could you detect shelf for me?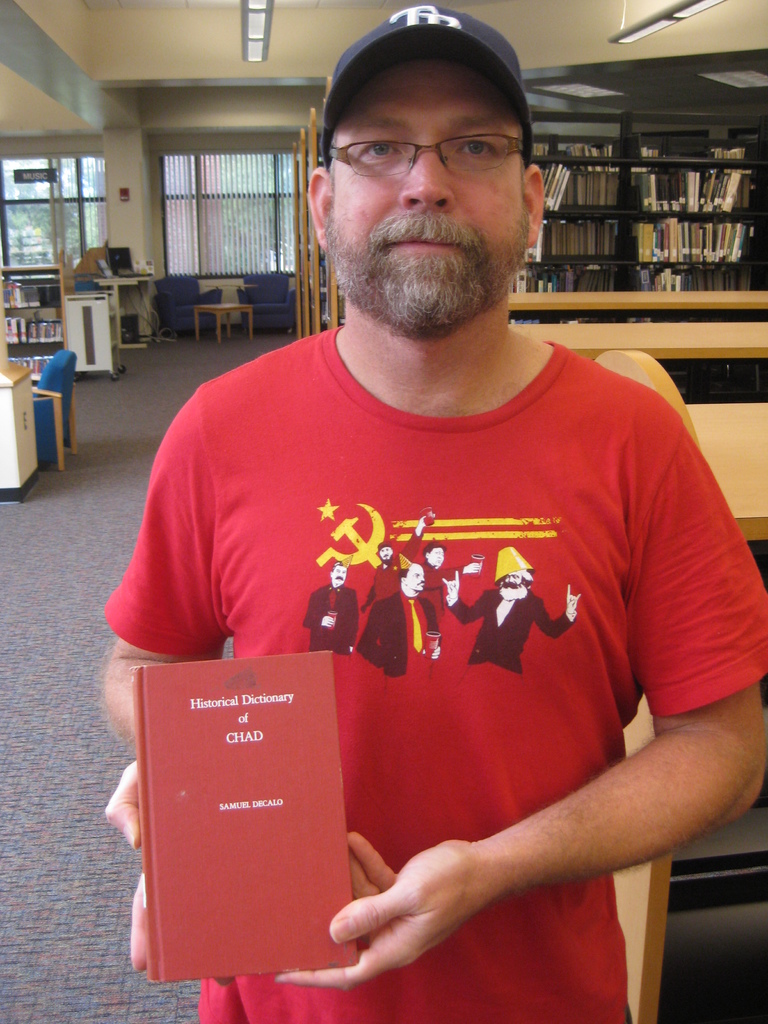
Detection result: region(0, 259, 72, 436).
